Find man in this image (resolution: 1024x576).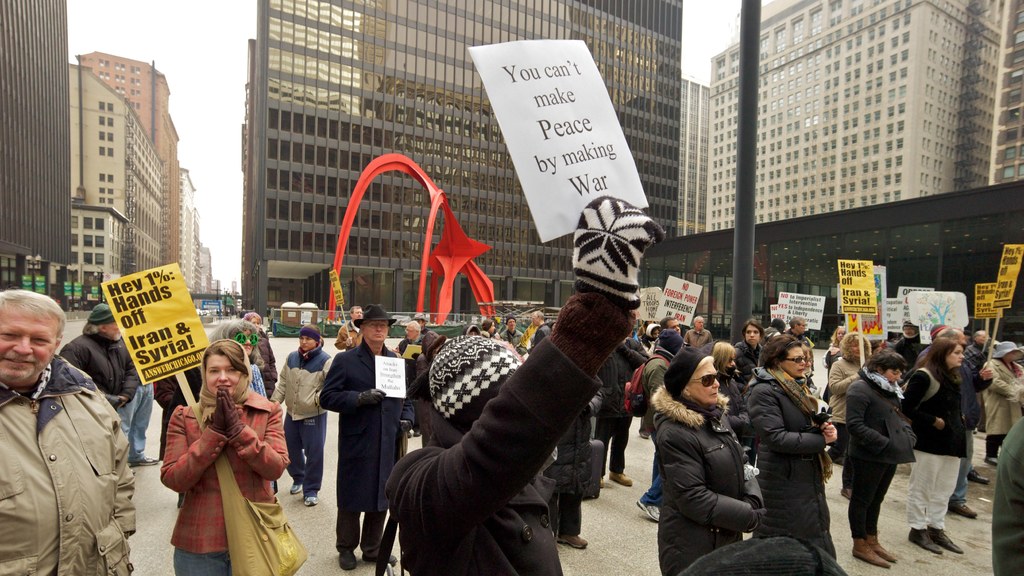
region(317, 303, 420, 568).
